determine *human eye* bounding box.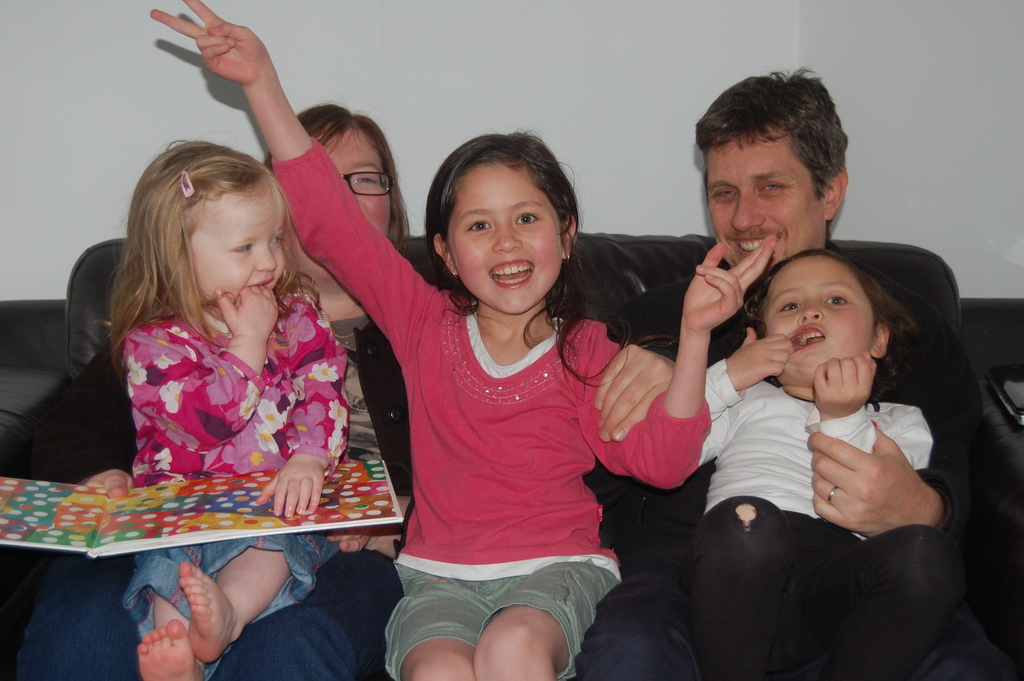
Determined: left=821, top=289, right=851, bottom=310.
